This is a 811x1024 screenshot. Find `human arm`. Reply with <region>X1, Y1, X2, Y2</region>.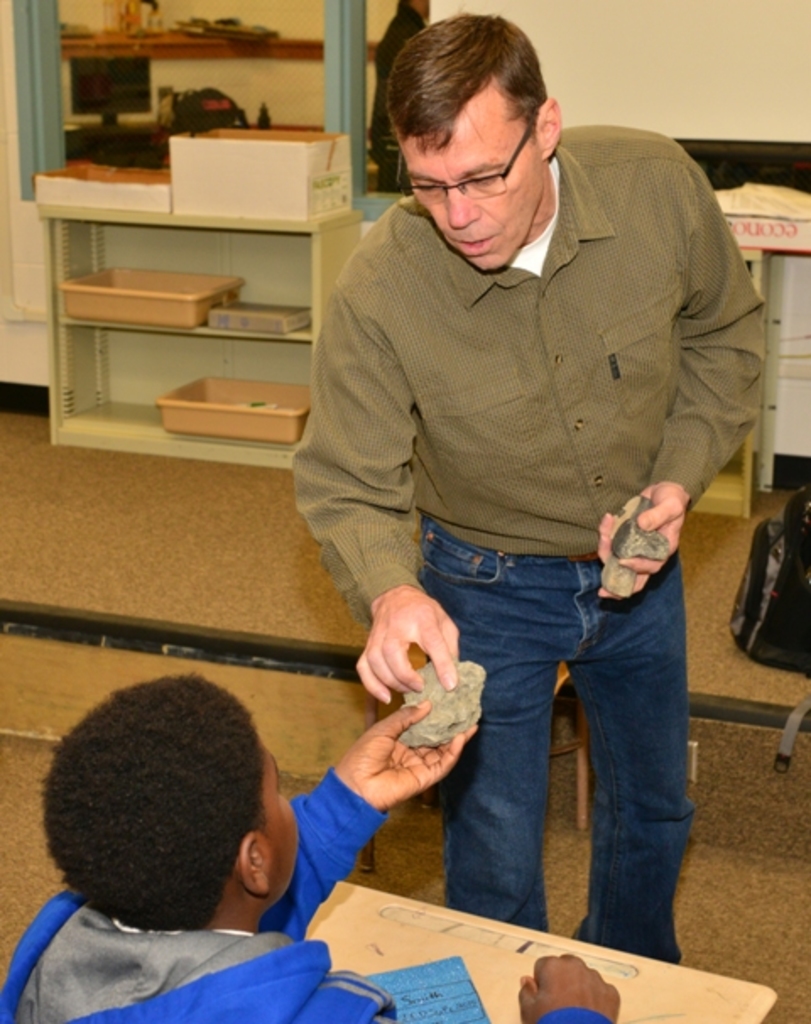
<region>583, 112, 776, 603</region>.
